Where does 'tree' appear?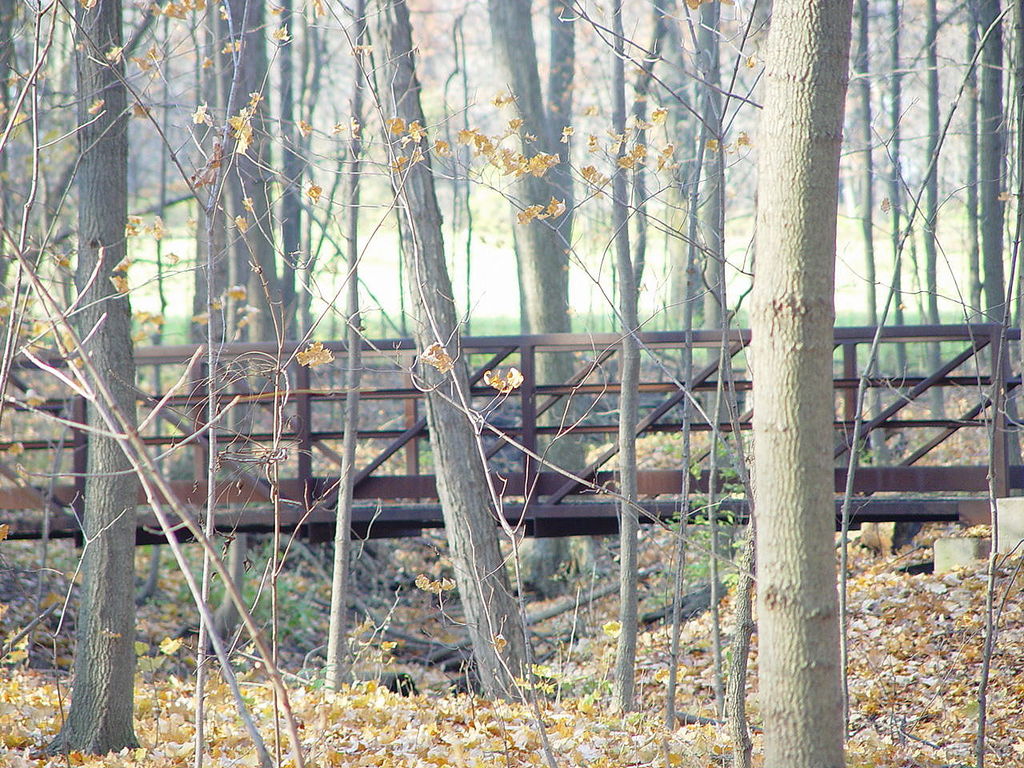
Appears at <bbox>243, 0, 613, 707</bbox>.
